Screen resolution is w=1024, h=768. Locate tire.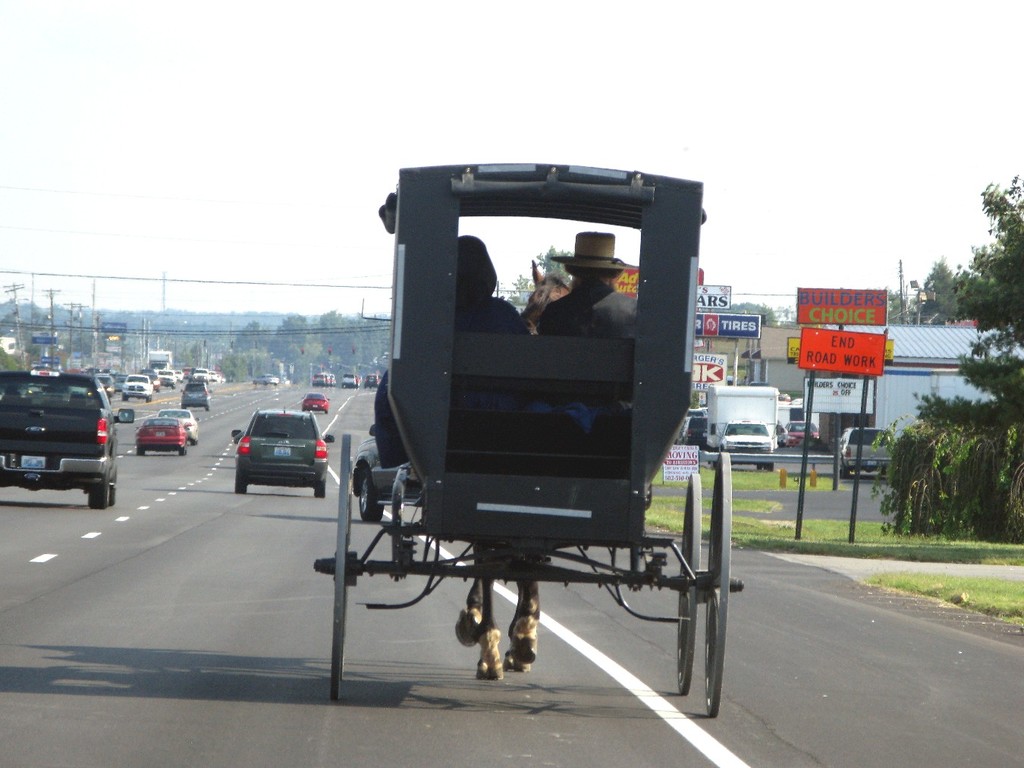
<region>235, 464, 248, 492</region>.
